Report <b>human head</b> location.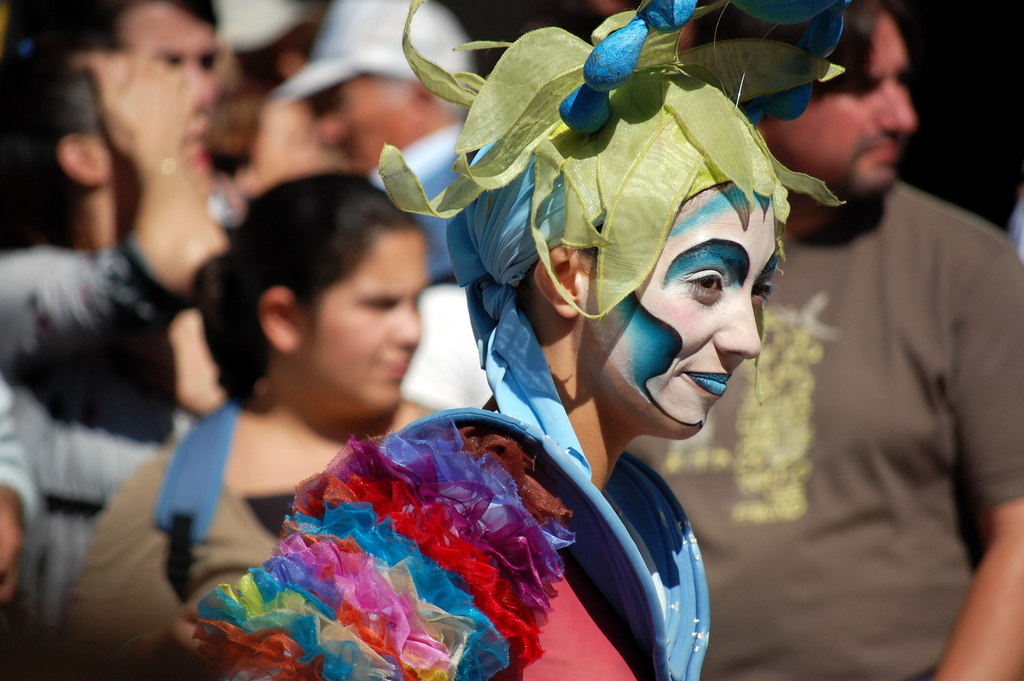
Report: 570:140:794:459.
